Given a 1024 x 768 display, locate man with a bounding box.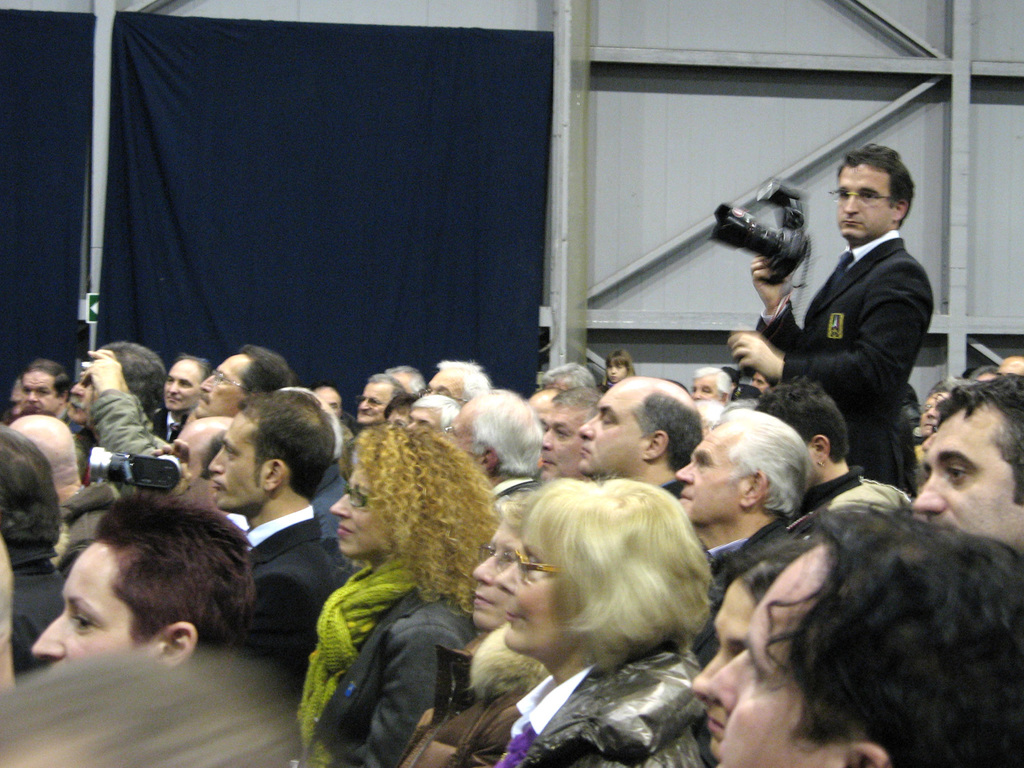
Located: l=152, t=358, r=211, b=443.
